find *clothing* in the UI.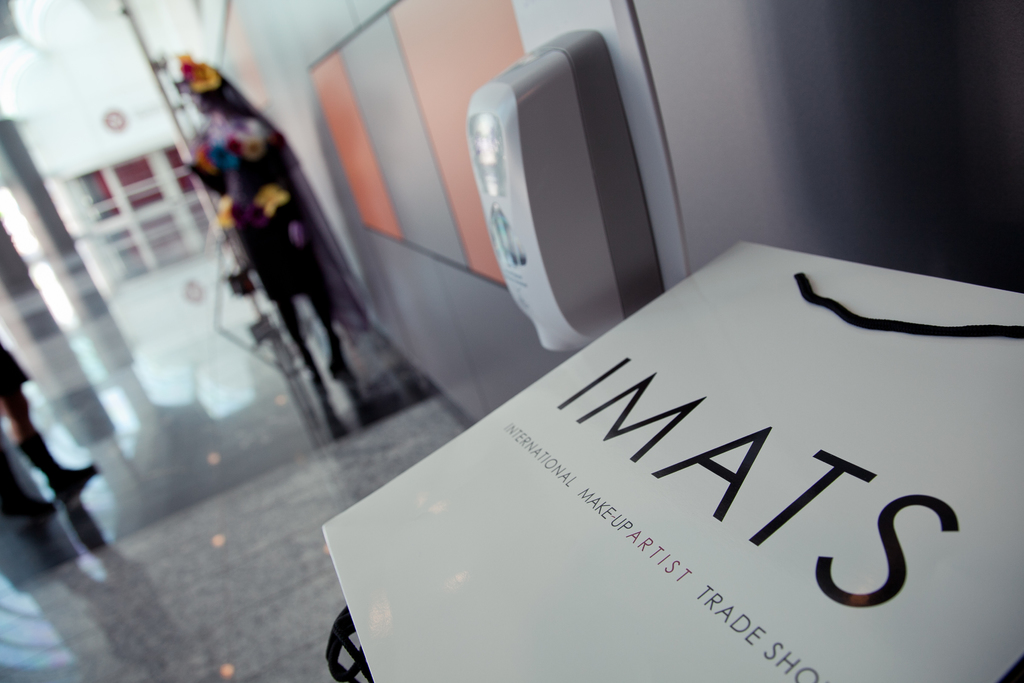
UI element at {"x1": 184, "y1": 110, "x2": 370, "y2": 342}.
